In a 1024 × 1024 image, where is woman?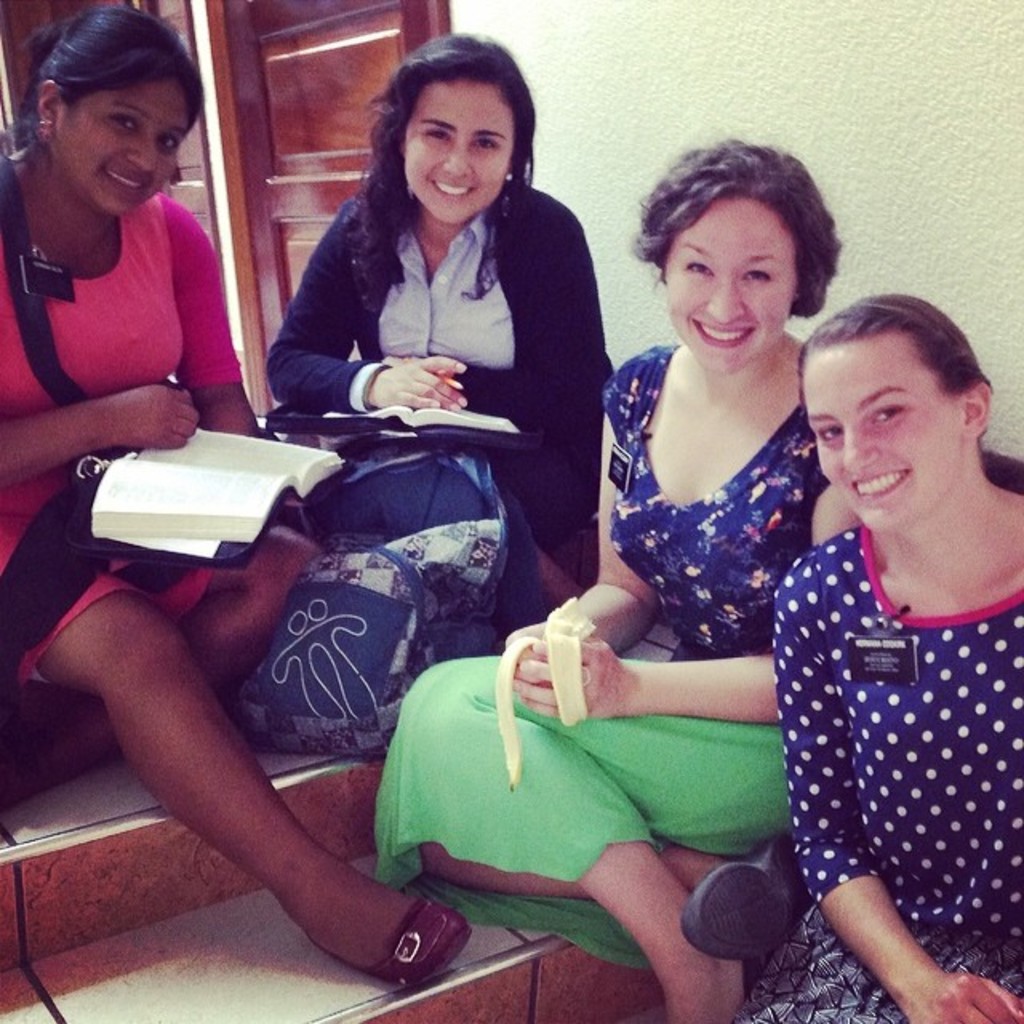
(373, 134, 845, 1022).
